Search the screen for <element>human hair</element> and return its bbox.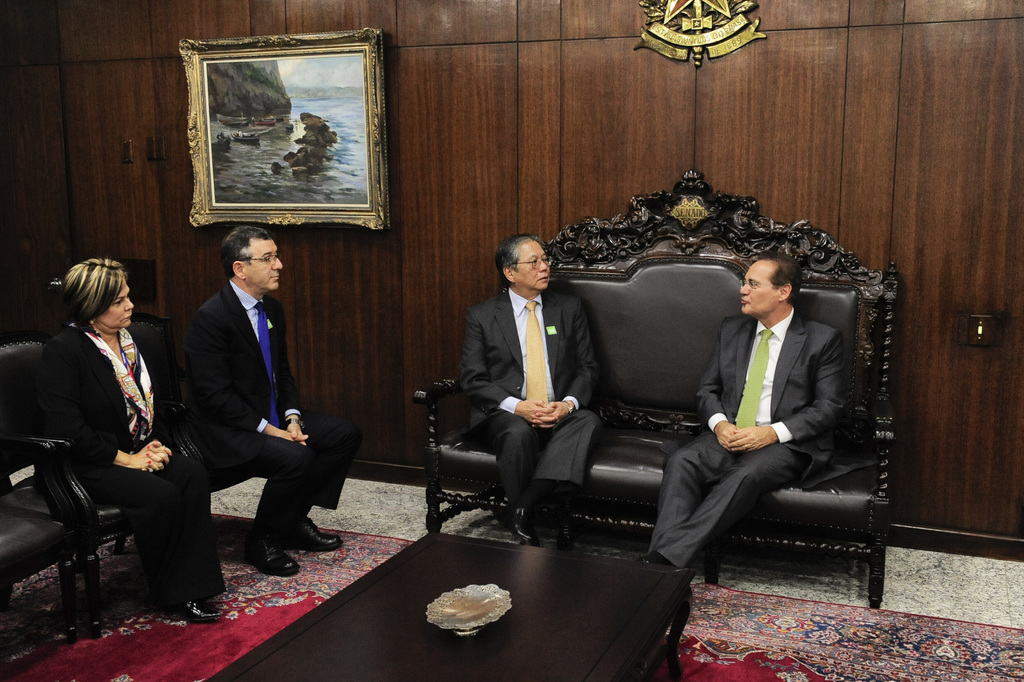
Found: 757:248:804:306.
